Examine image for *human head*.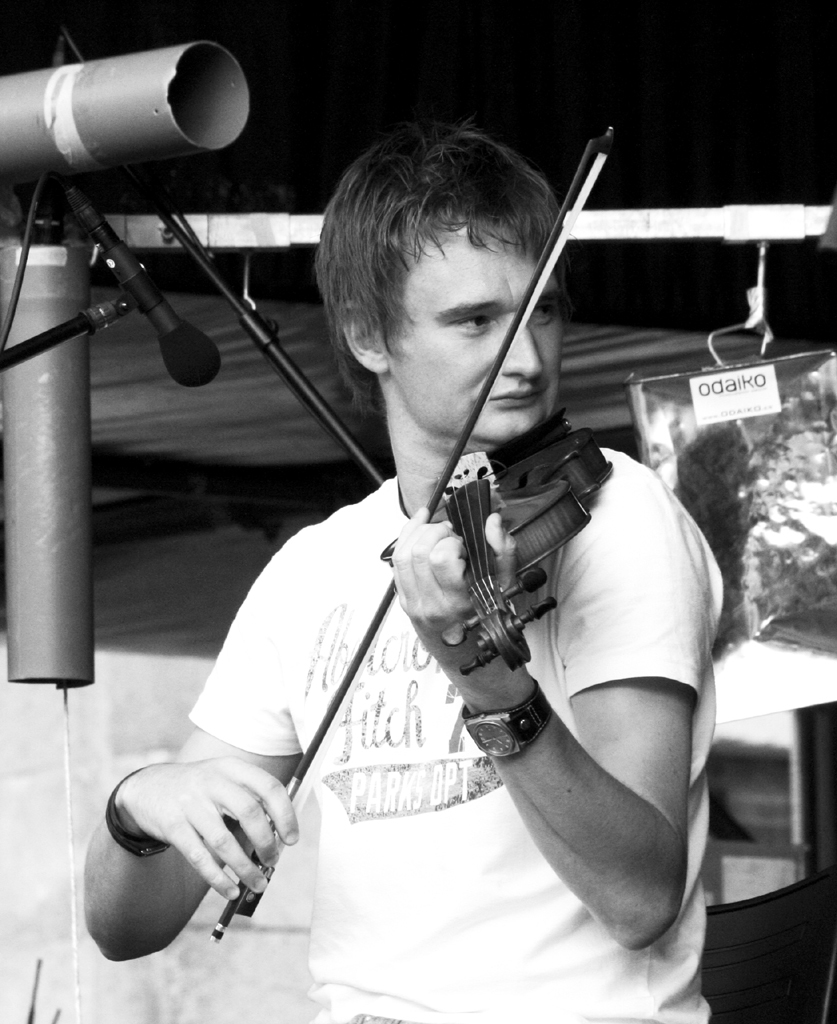
Examination result: rect(327, 128, 595, 435).
